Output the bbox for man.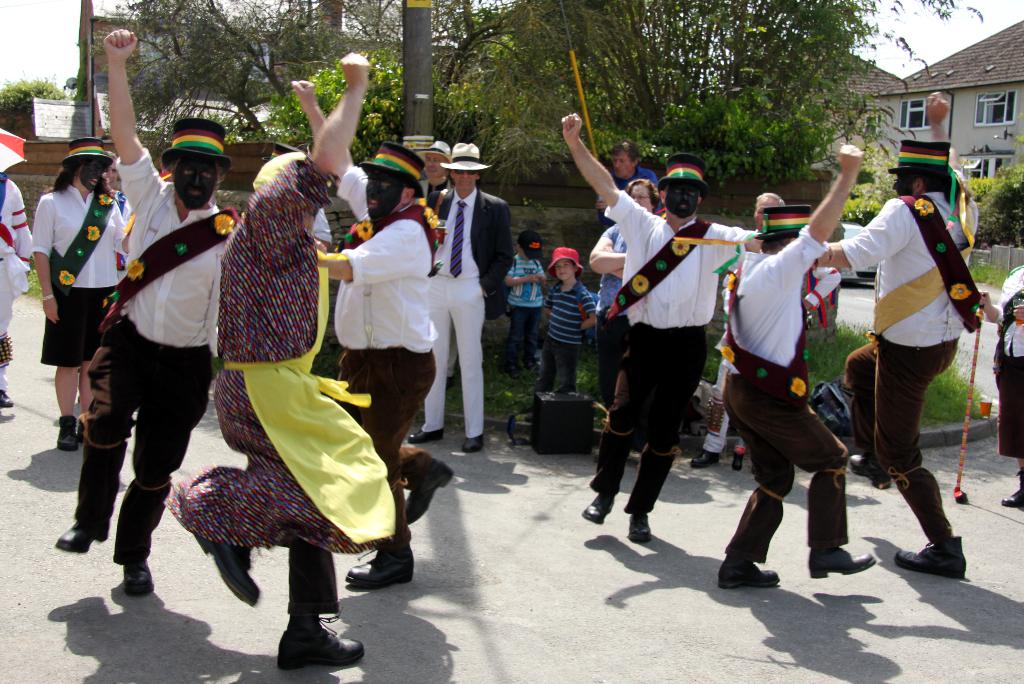
559:118:761:537.
